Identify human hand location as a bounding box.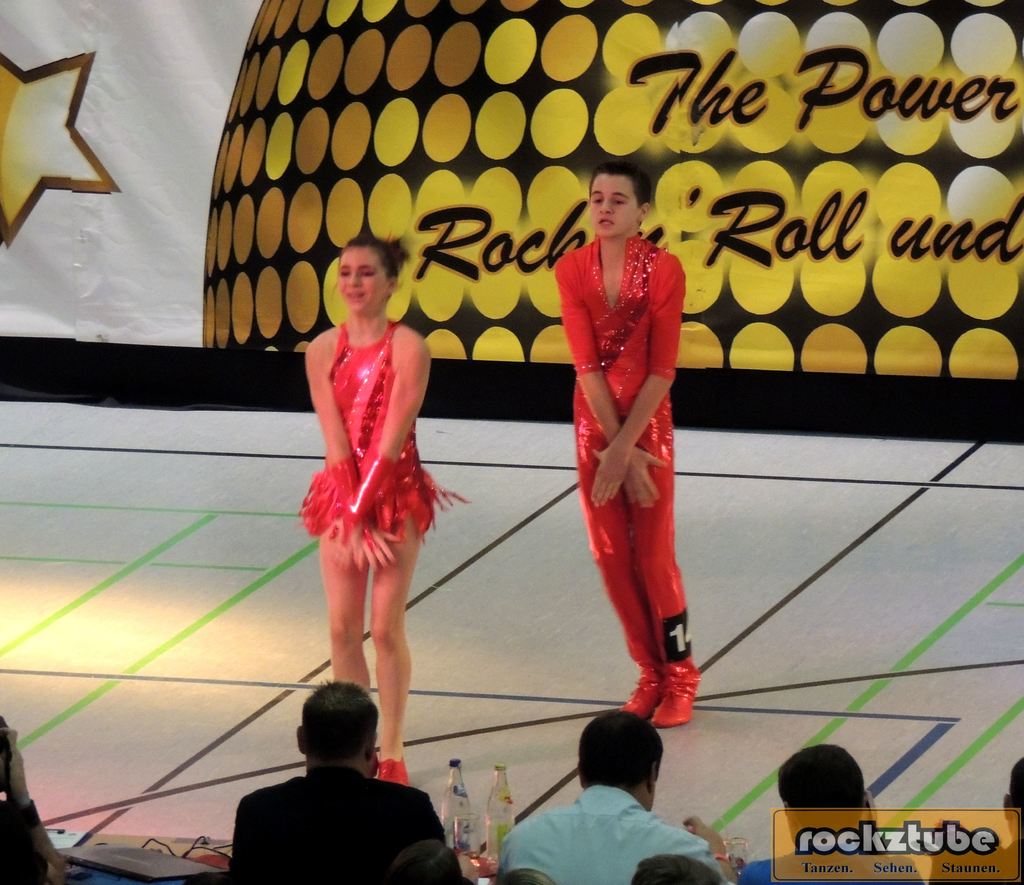
<bbox>356, 521, 399, 571</bbox>.
